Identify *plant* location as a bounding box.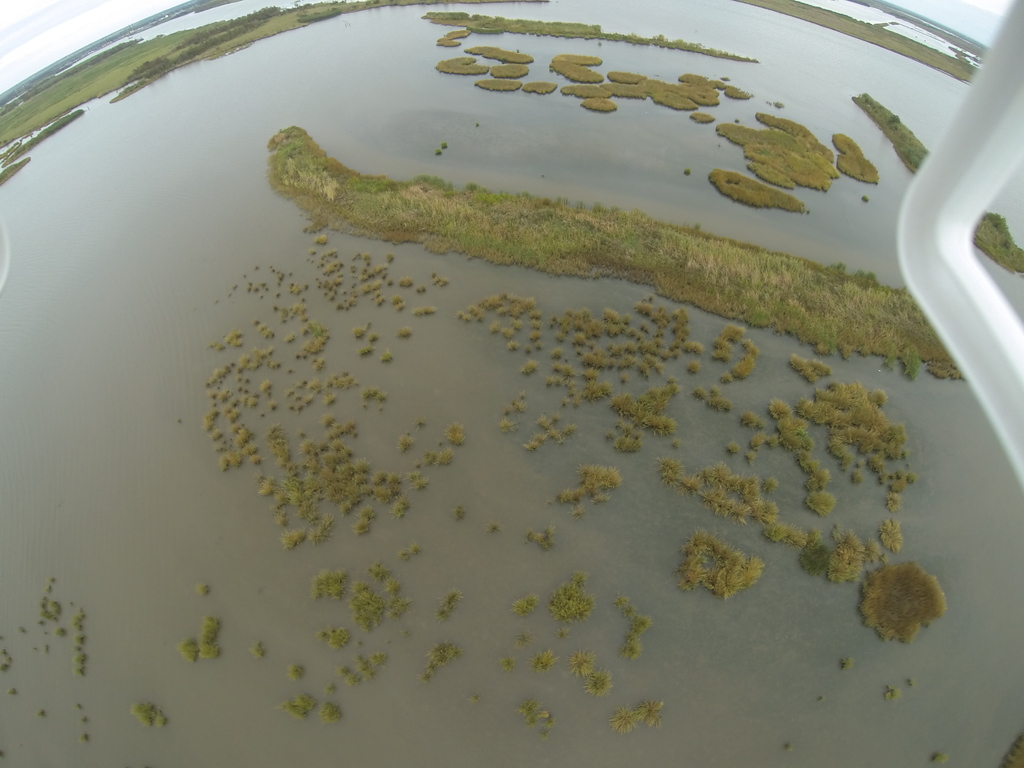
(left=399, top=548, right=410, bottom=560).
